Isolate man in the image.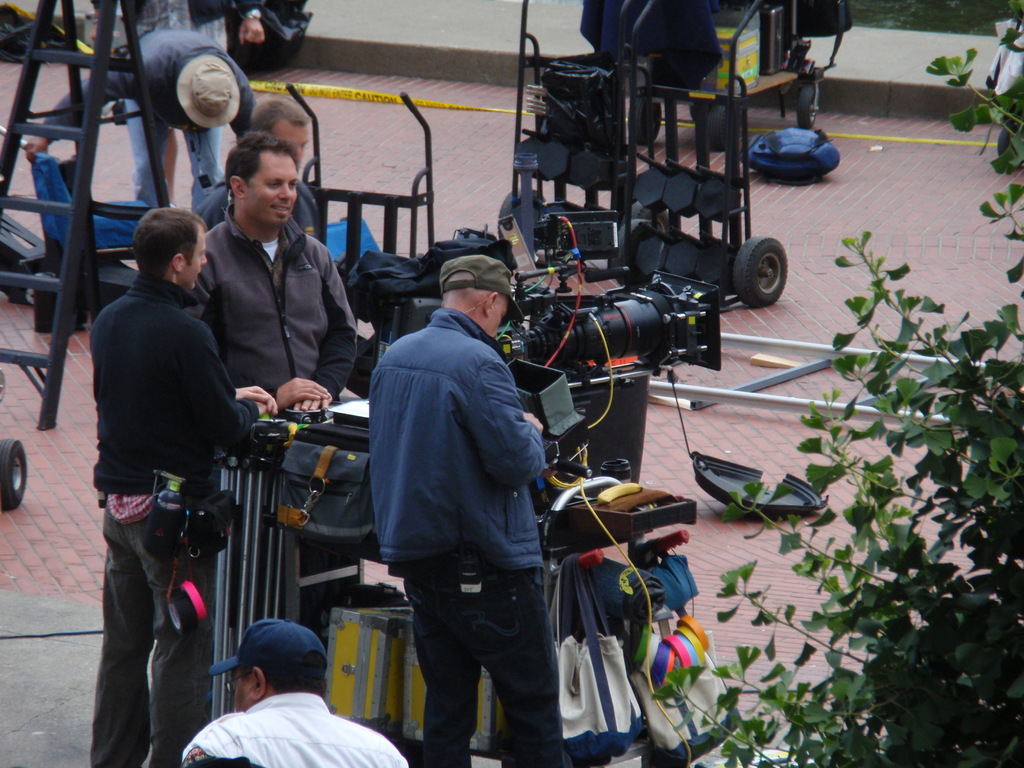
Isolated region: bbox=(369, 246, 572, 767).
